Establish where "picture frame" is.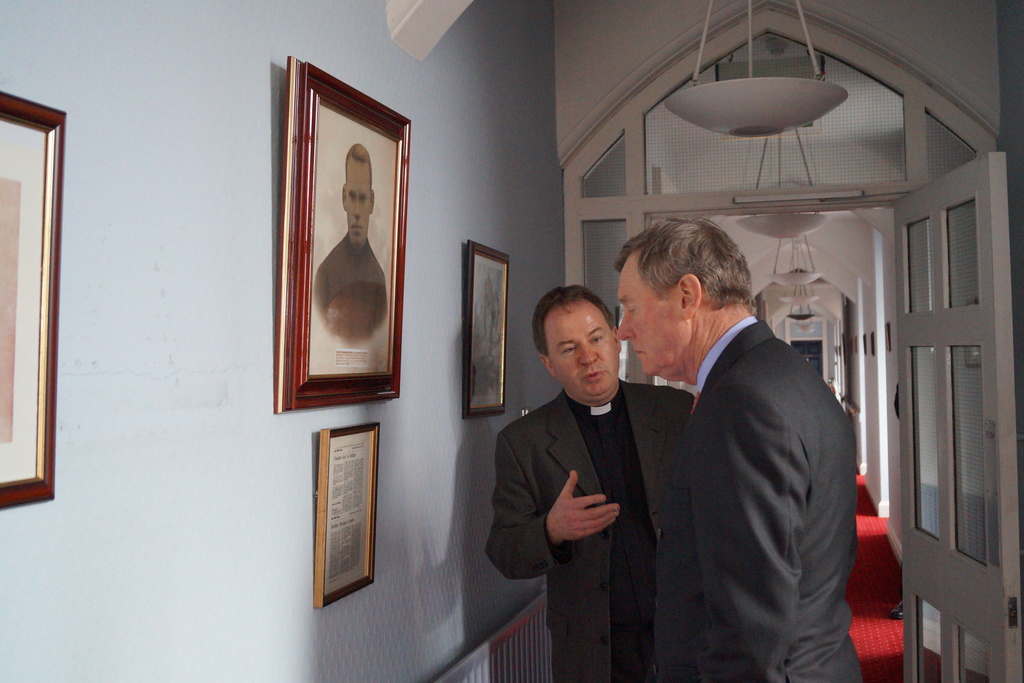
Established at rect(465, 236, 511, 421).
